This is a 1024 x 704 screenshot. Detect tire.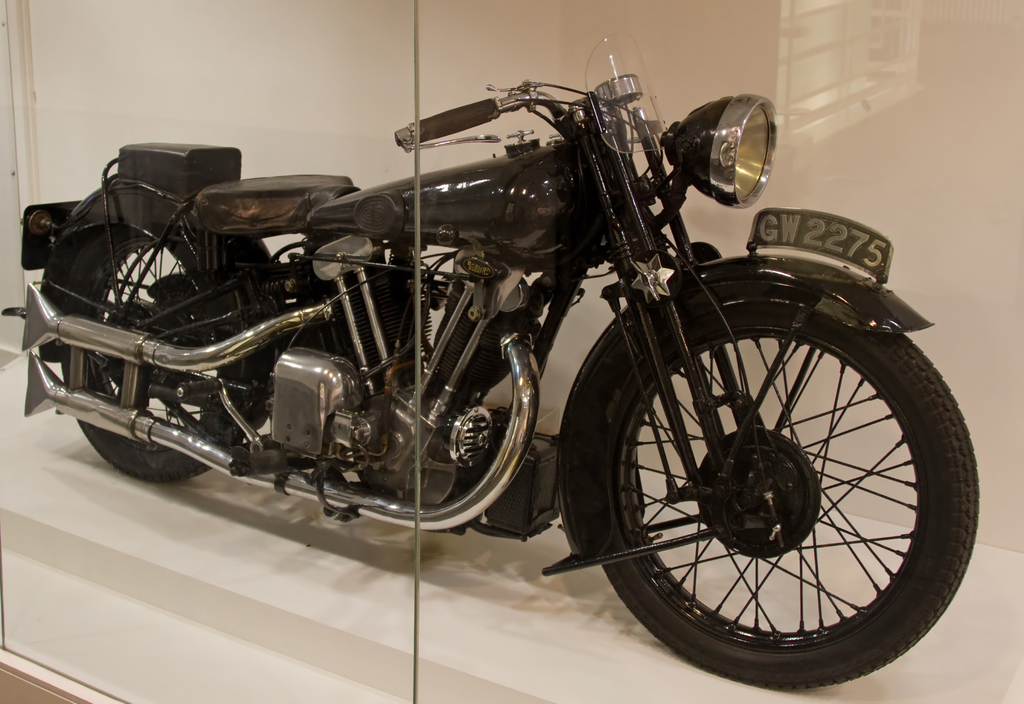
{"left": 570, "top": 275, "right": 967, "bottom": 680}.
